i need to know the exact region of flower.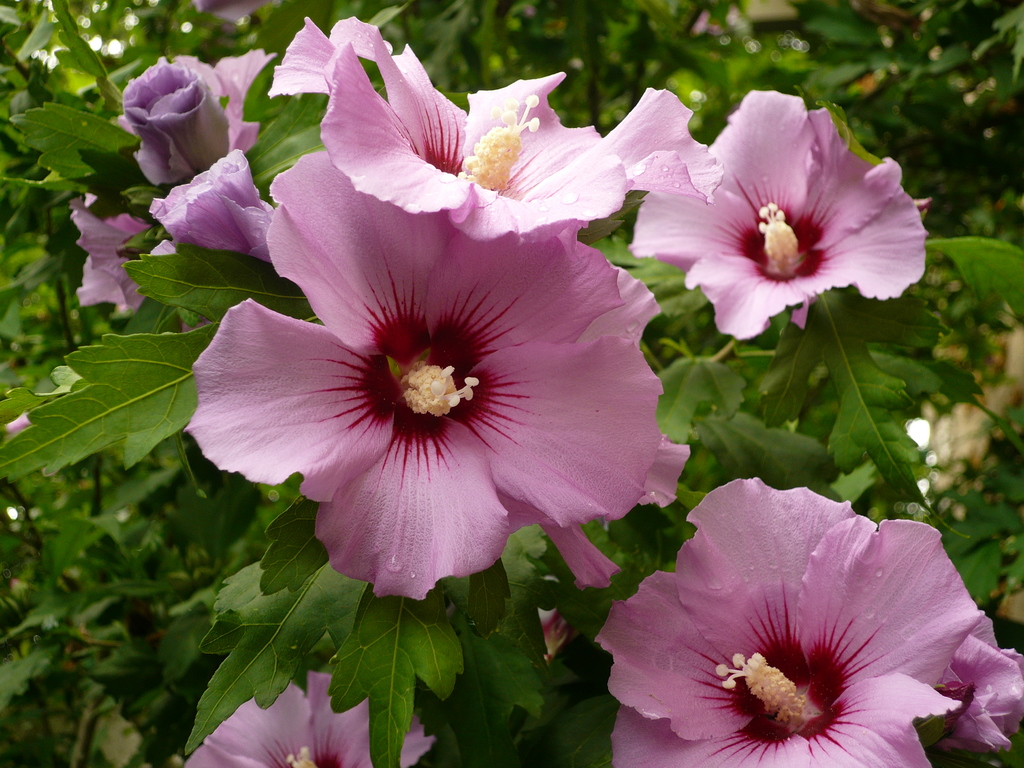
Region: 152, 140, 290, 264.
